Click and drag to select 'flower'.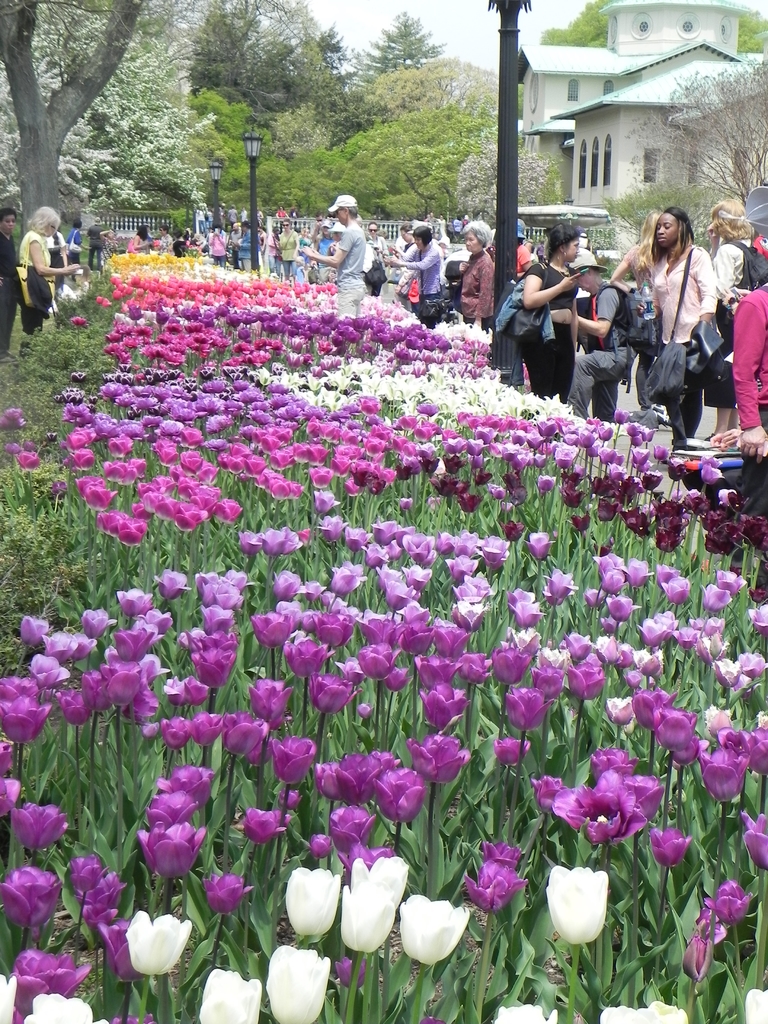
Selection: x1=678, y1=935, x2=715, y2=977.
